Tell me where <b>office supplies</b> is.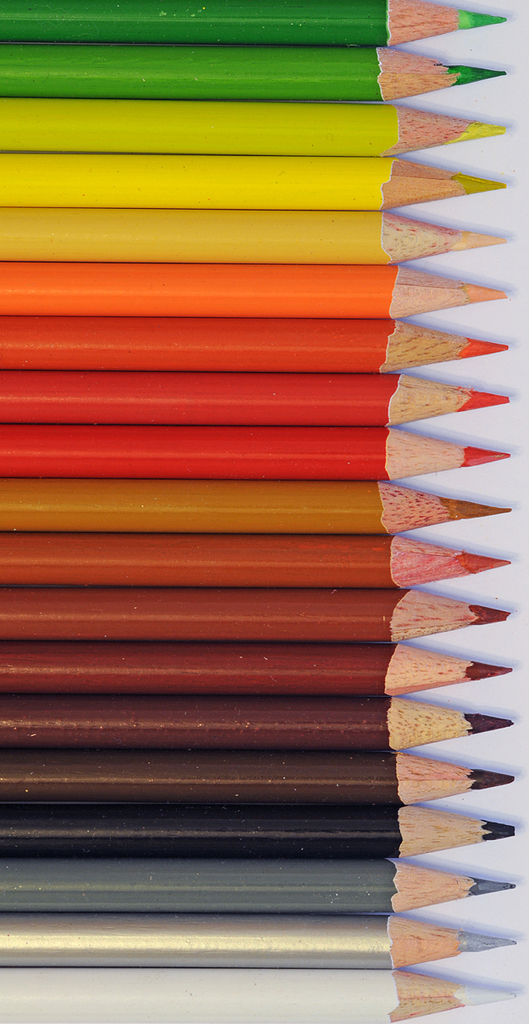
<b>office supplies</b> is at 0 526 507 590.
